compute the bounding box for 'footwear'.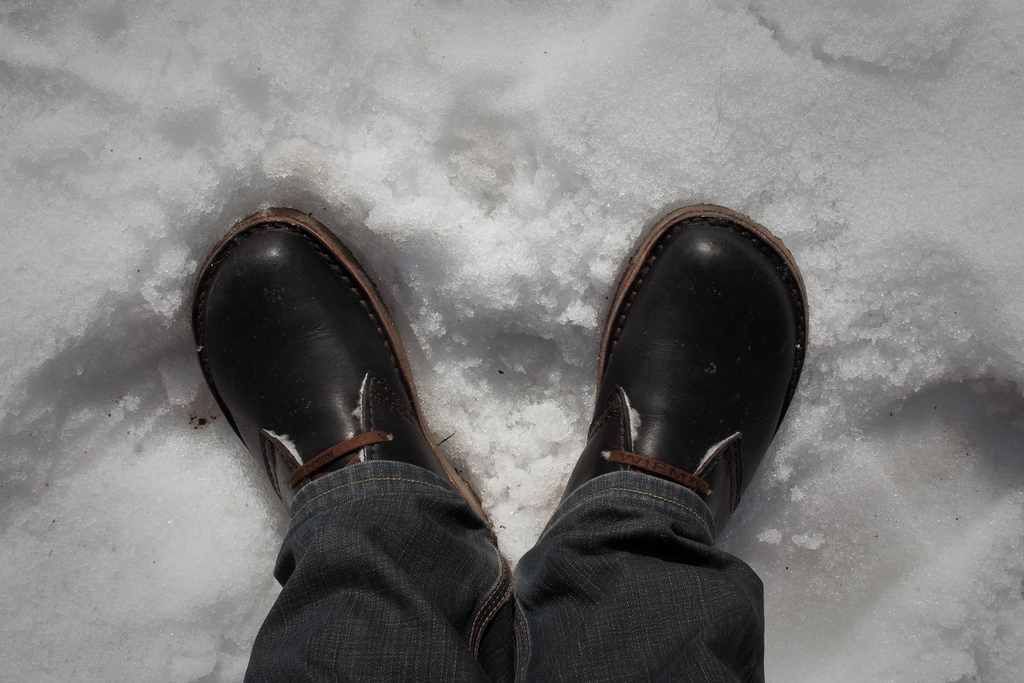
bbox(189, 206, 487, 529).
